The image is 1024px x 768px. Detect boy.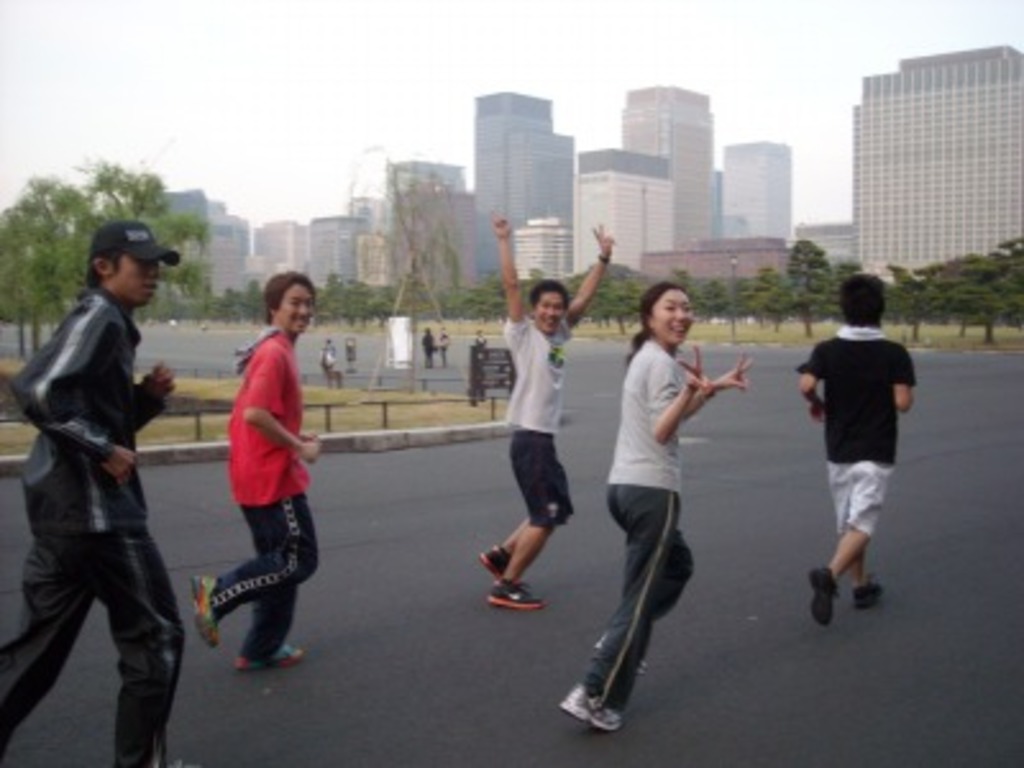
Detection: left=468, top=192, right=622, bottom=614.
